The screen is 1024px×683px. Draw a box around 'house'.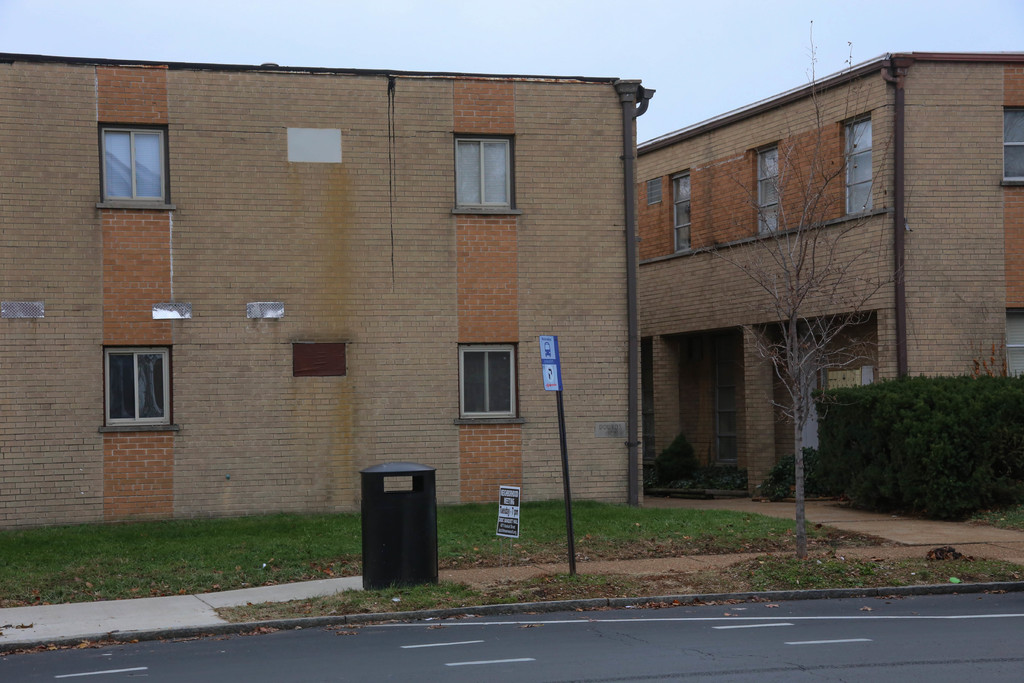
1/50/655/528.
